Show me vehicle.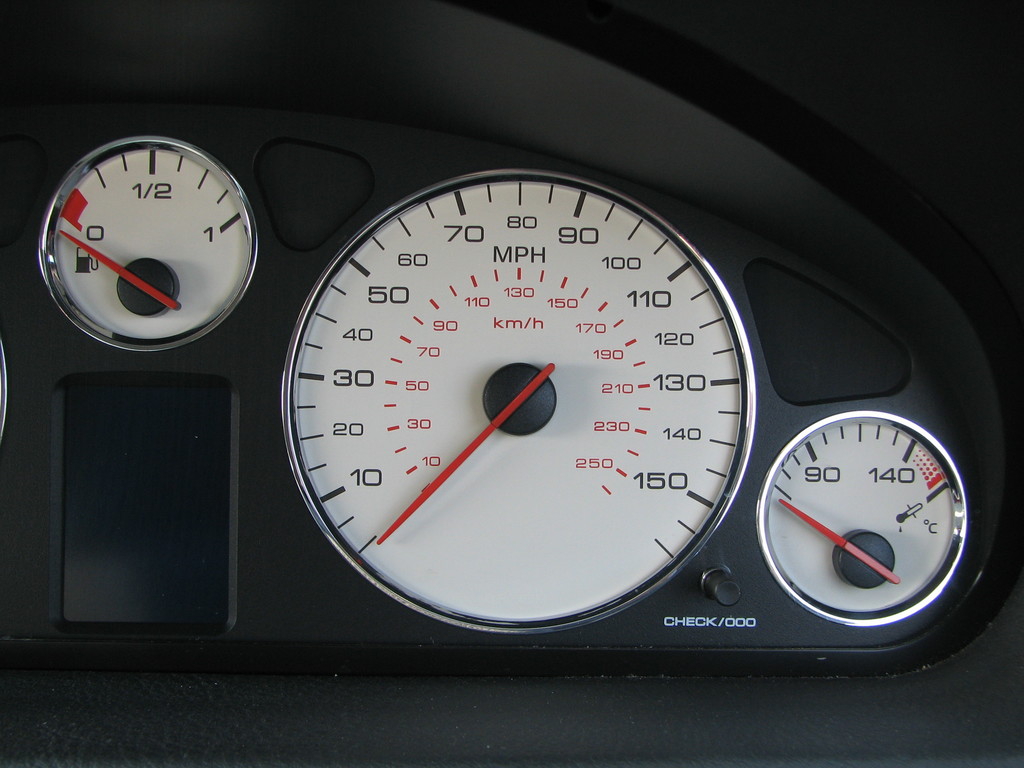
vehicle is here: box=[0, 0, 1023, 767].
